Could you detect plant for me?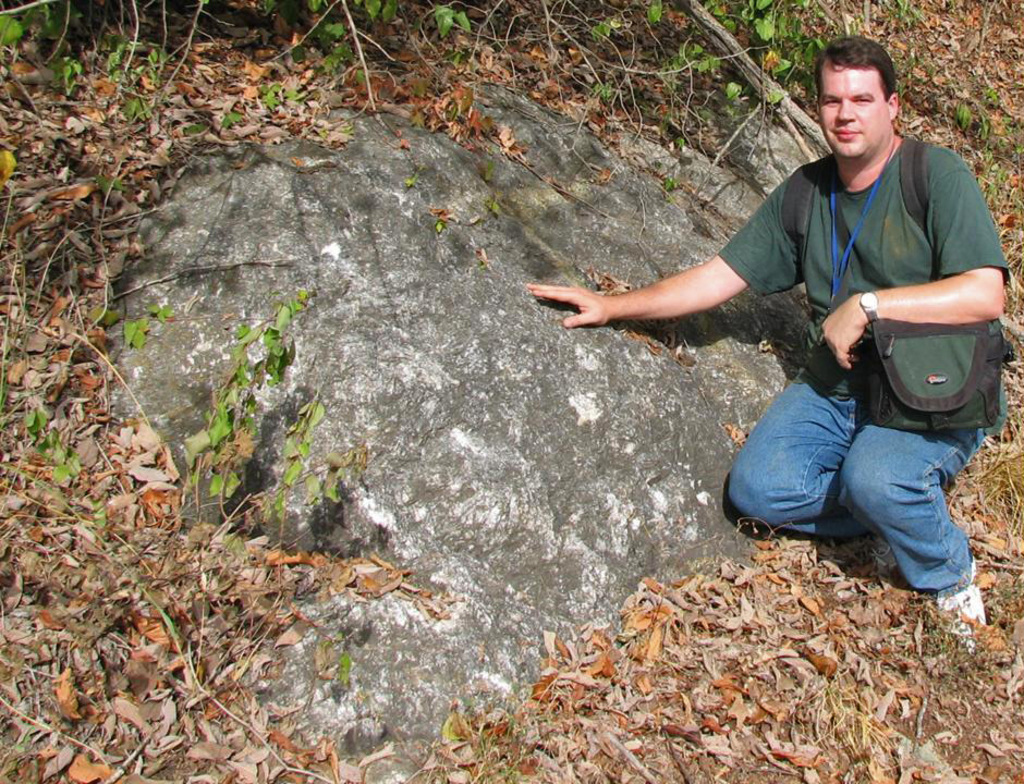
Detection result: (x1=96, y1=281, x2=190, y2=342).
